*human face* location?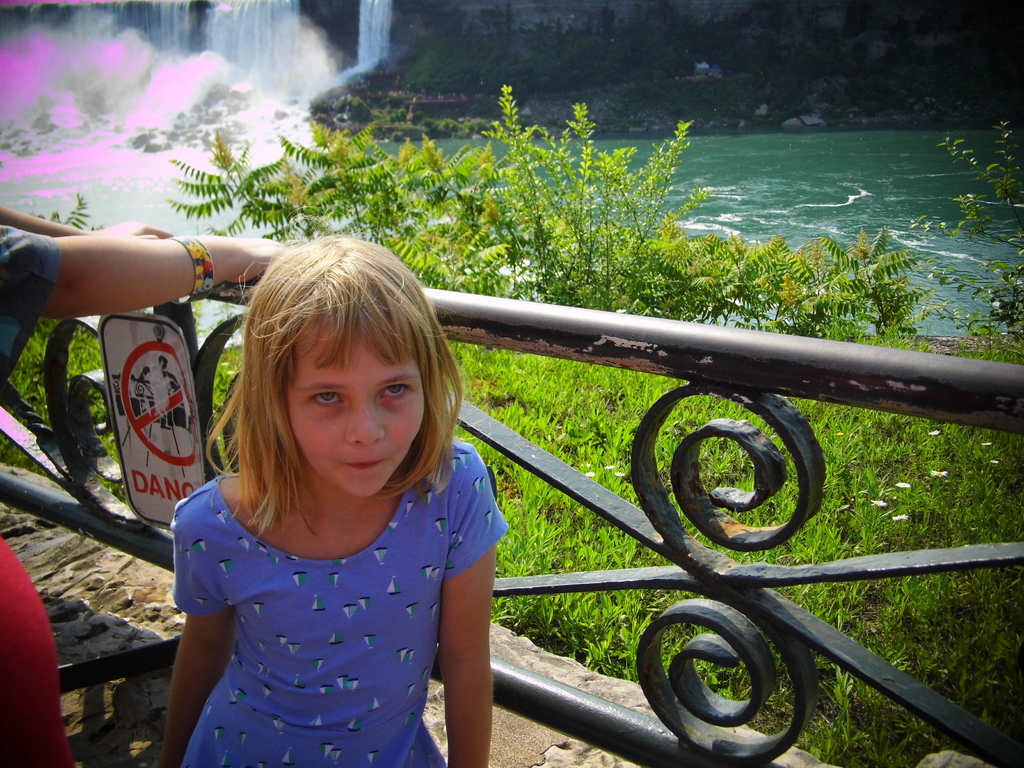
left=287, top=323, right=425, bottom=497
